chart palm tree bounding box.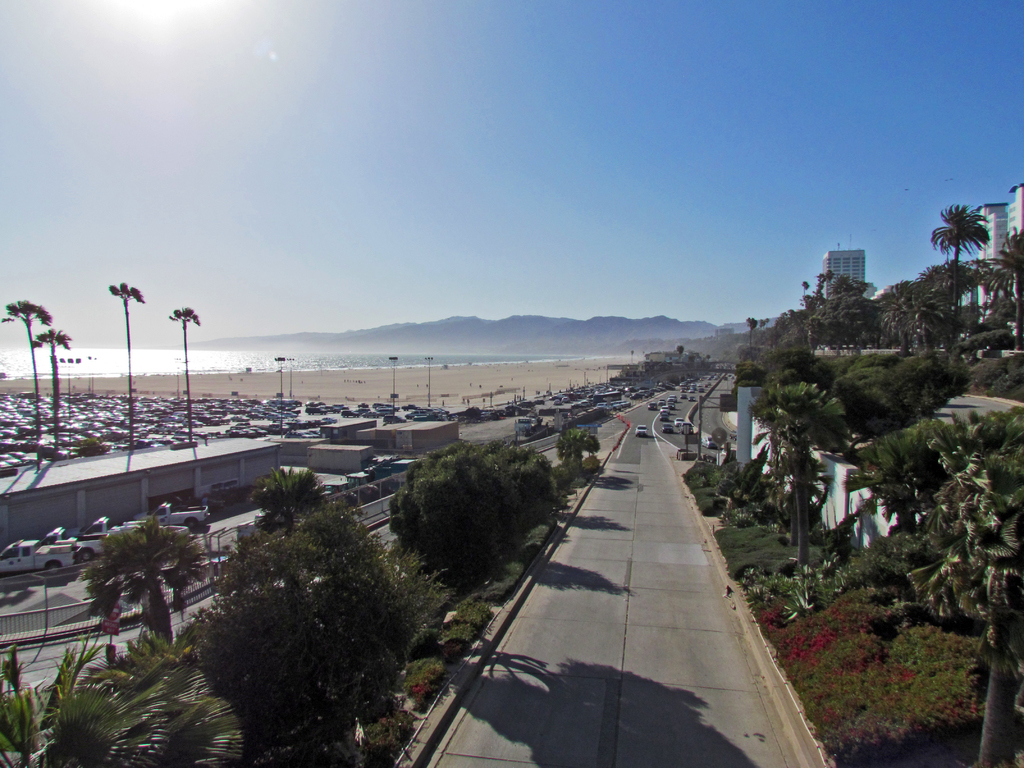
Charted: locate(170, 306, 199, 438).
